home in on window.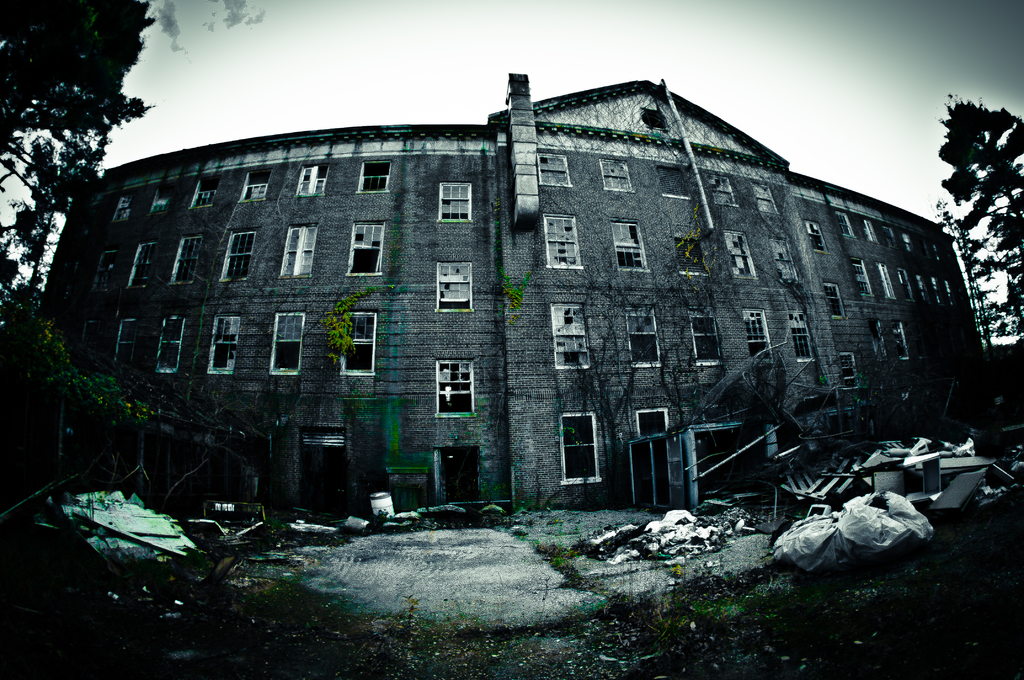
Homed in at 355,161,389,191.
